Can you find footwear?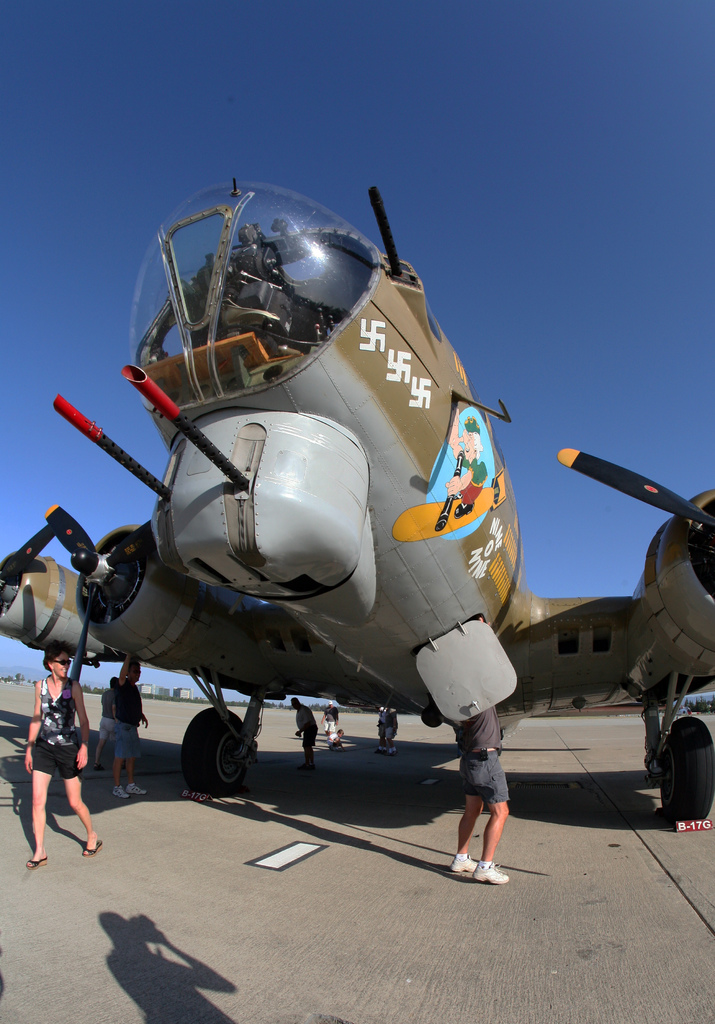
Yes, bounding box: 82/840/103/856.
